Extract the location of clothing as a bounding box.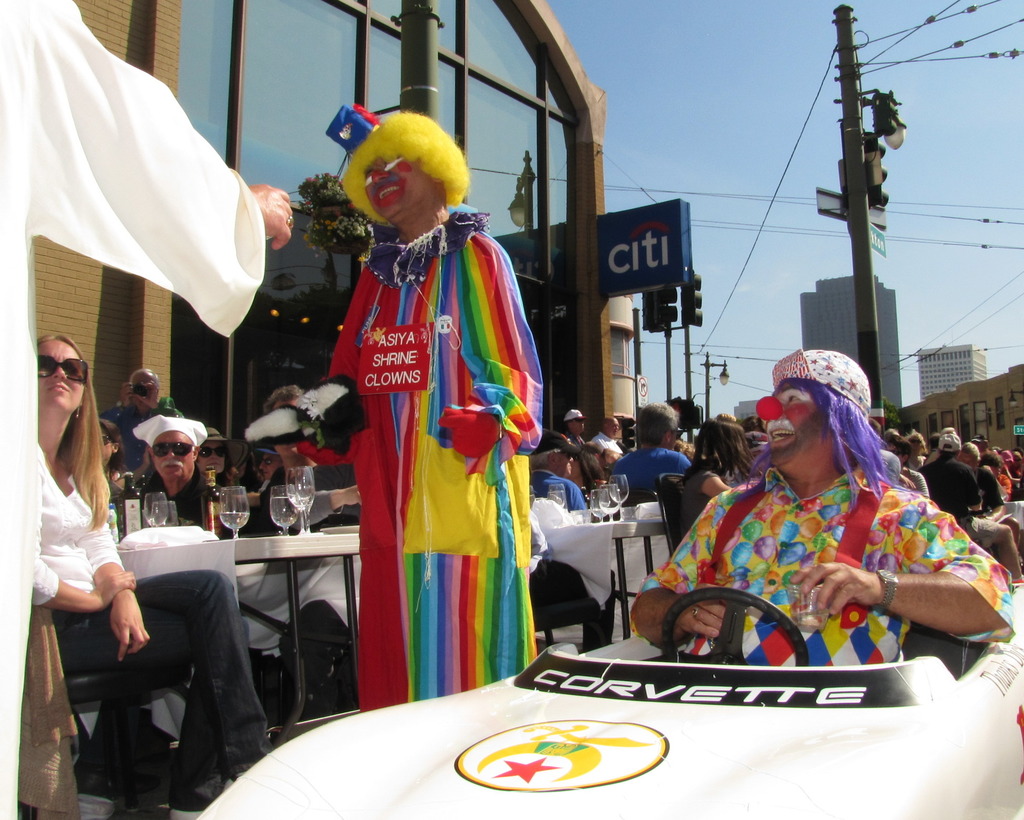
604:440:691:504.
